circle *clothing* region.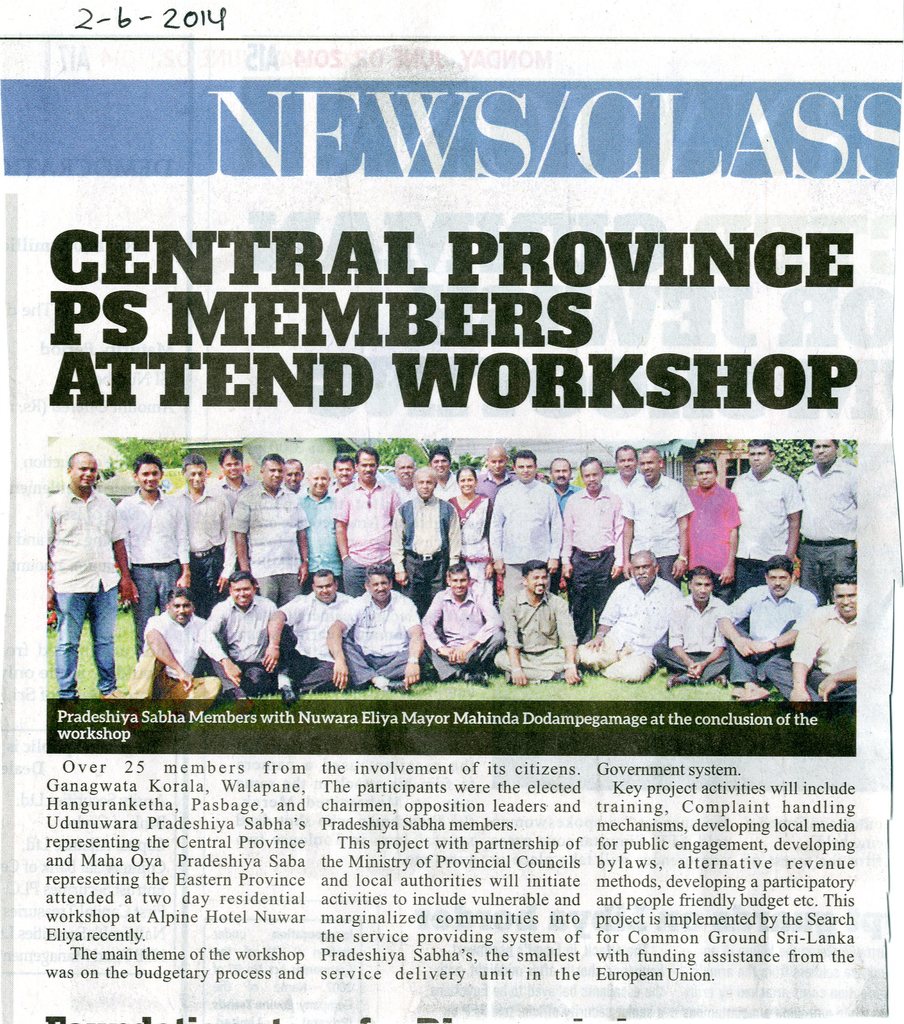
Region: x1=623 y1=473 x2=693 y2=593.
